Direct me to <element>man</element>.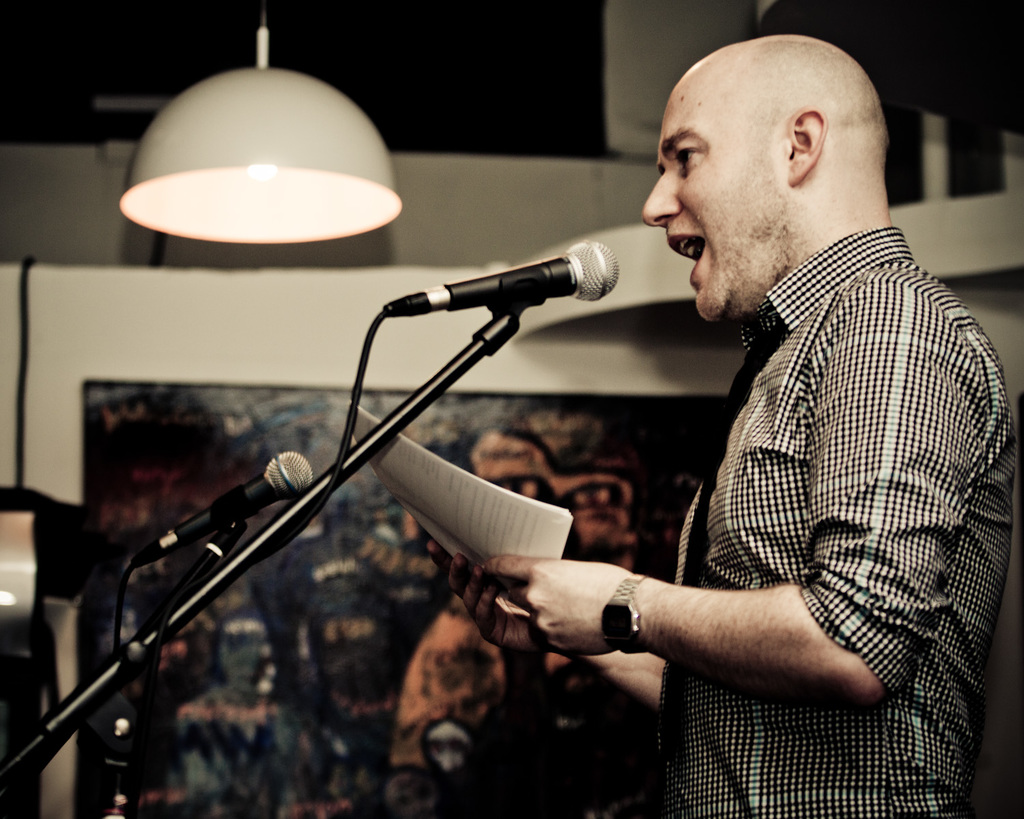
Direction: box(414, 18, 996, 797).
